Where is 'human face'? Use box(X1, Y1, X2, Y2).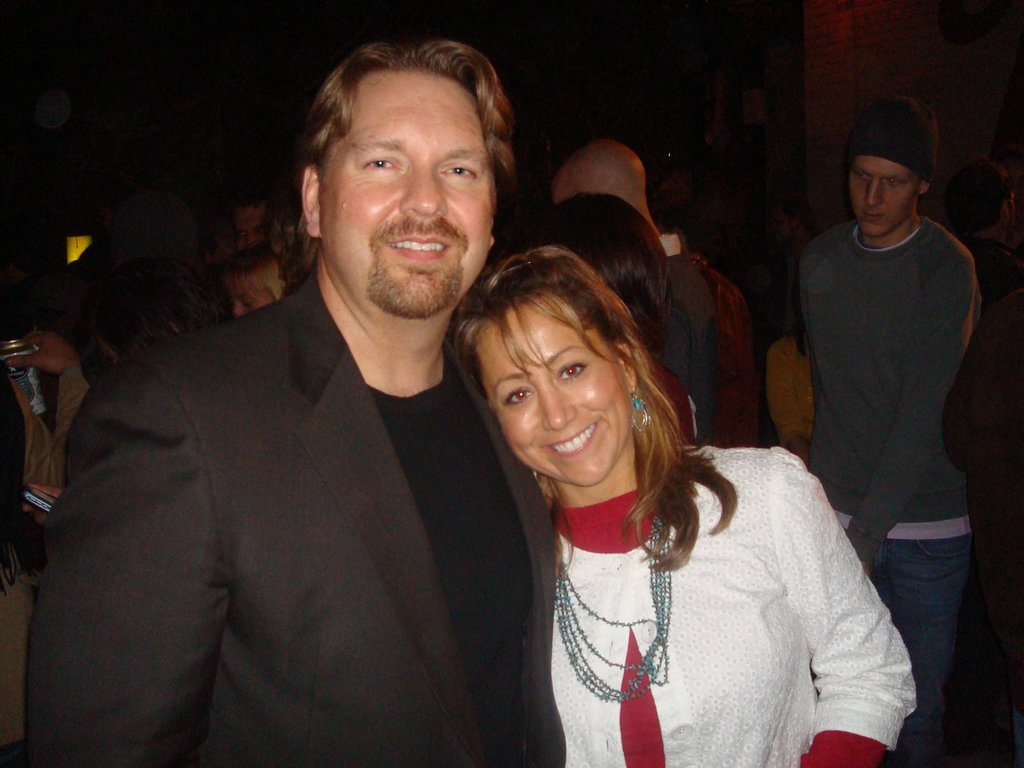
box(234, 284, 272, 317).
